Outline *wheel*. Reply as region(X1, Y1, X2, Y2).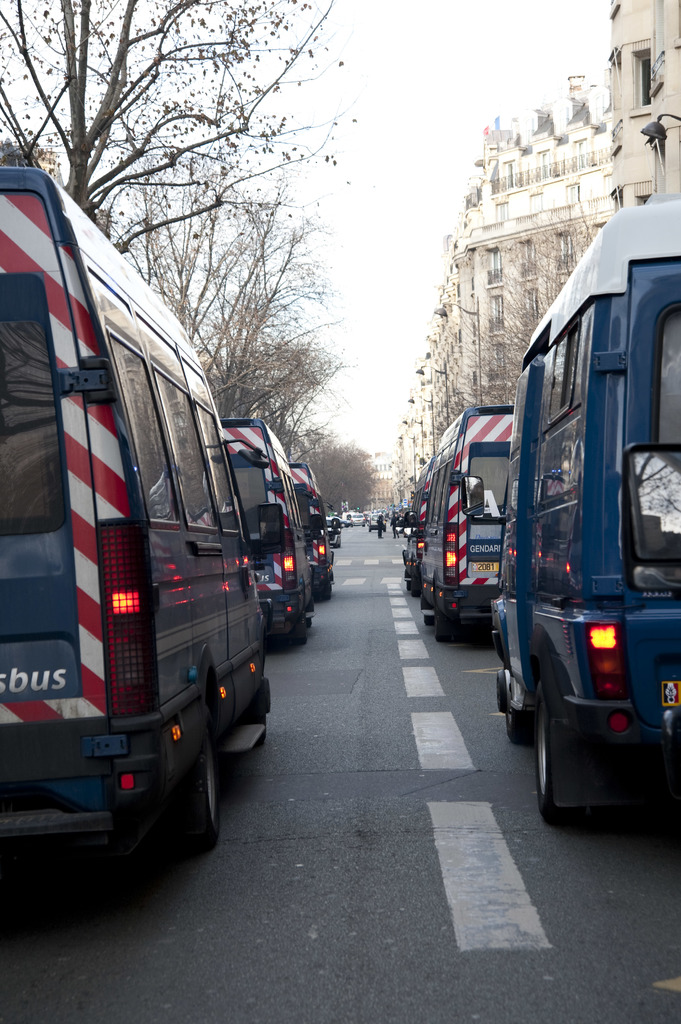
region(172, 733, 218, 859).
